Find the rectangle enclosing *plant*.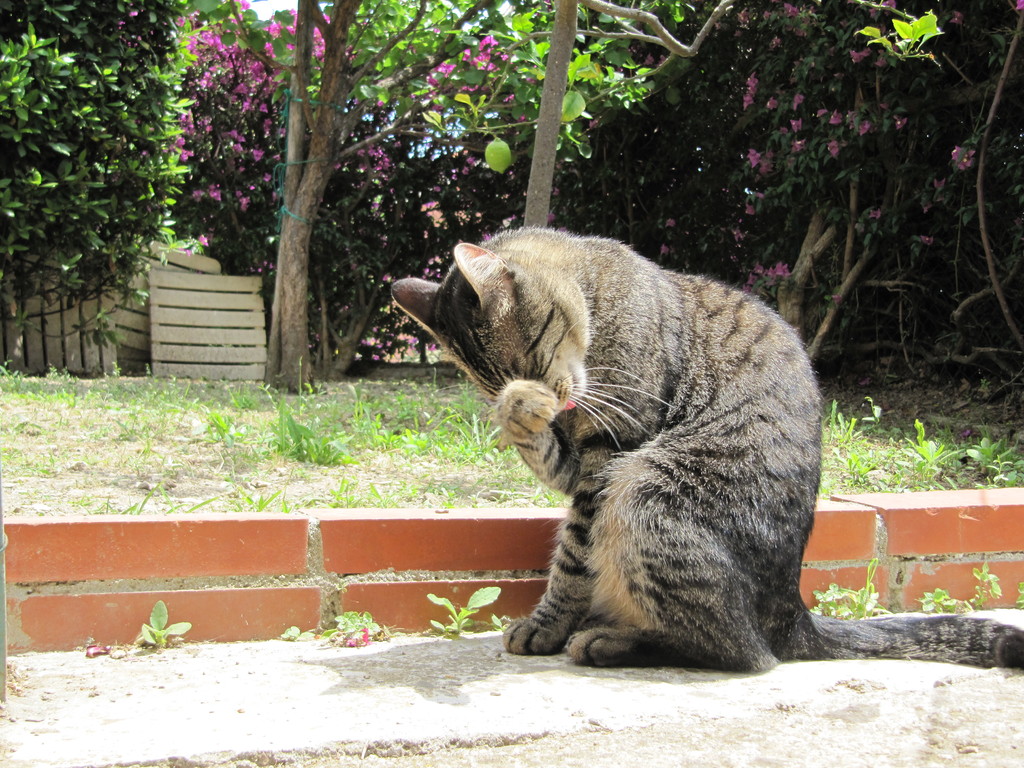
x1=718 y1=0 x2=1023 y2=319.
